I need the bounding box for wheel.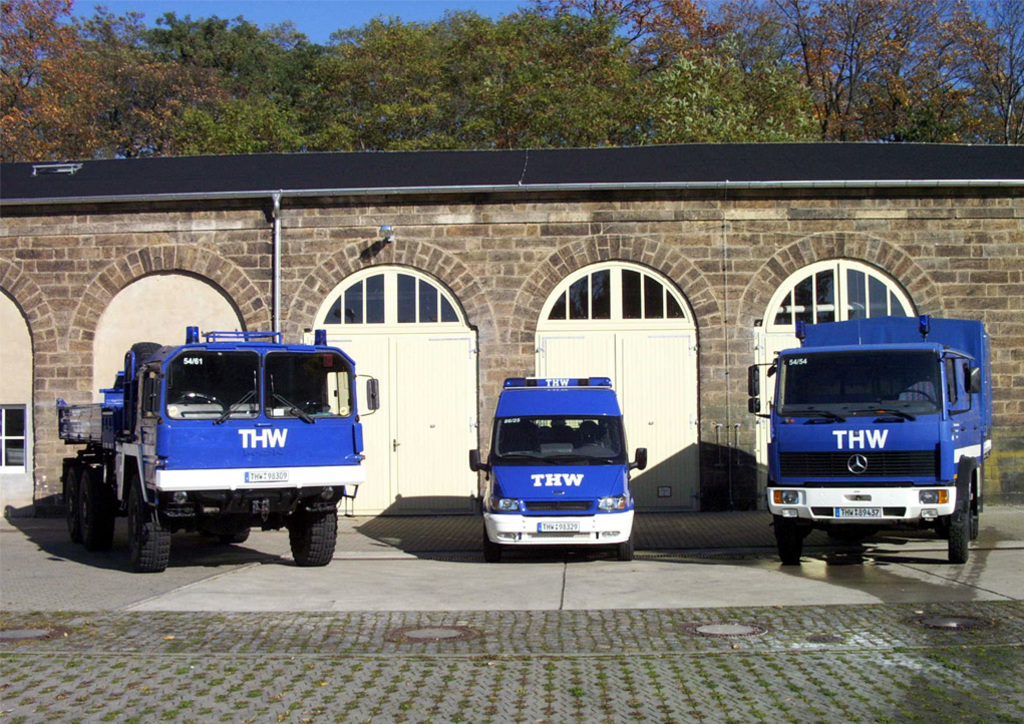
Here it is: Rect(85, 470, 115, 552).
